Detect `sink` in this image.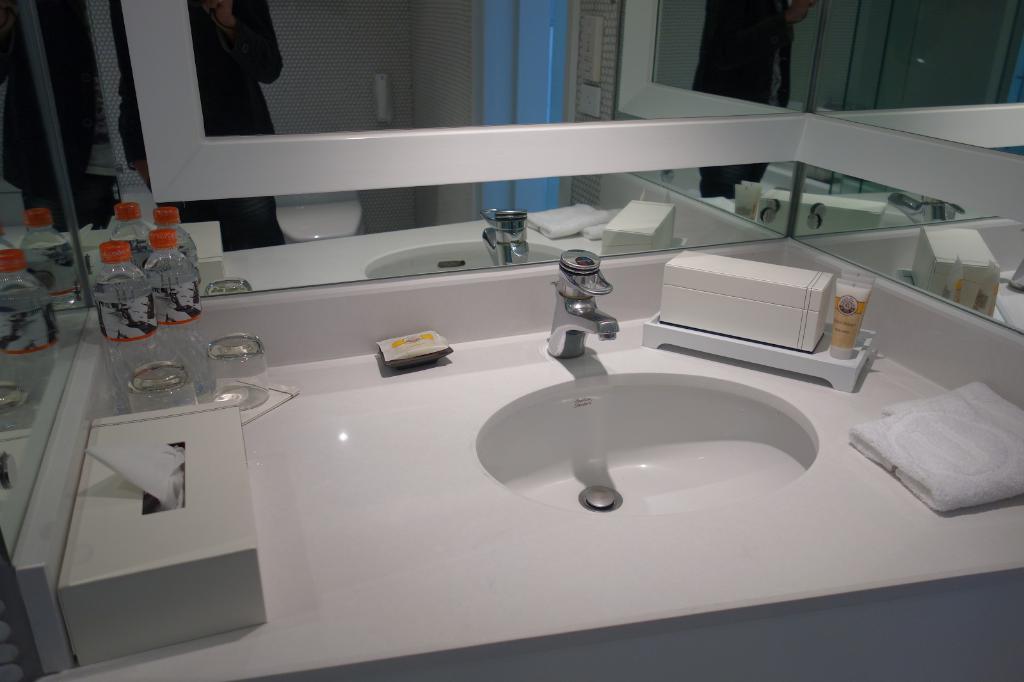
Detection: (474,248,821,517).
